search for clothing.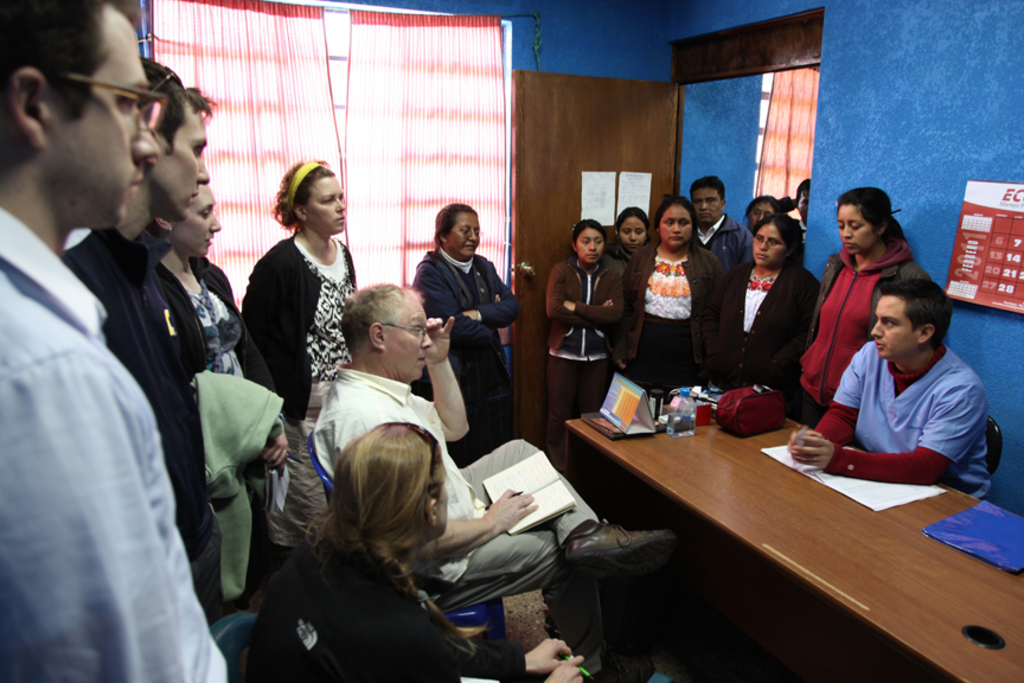
Found at 802:245:932:422.
